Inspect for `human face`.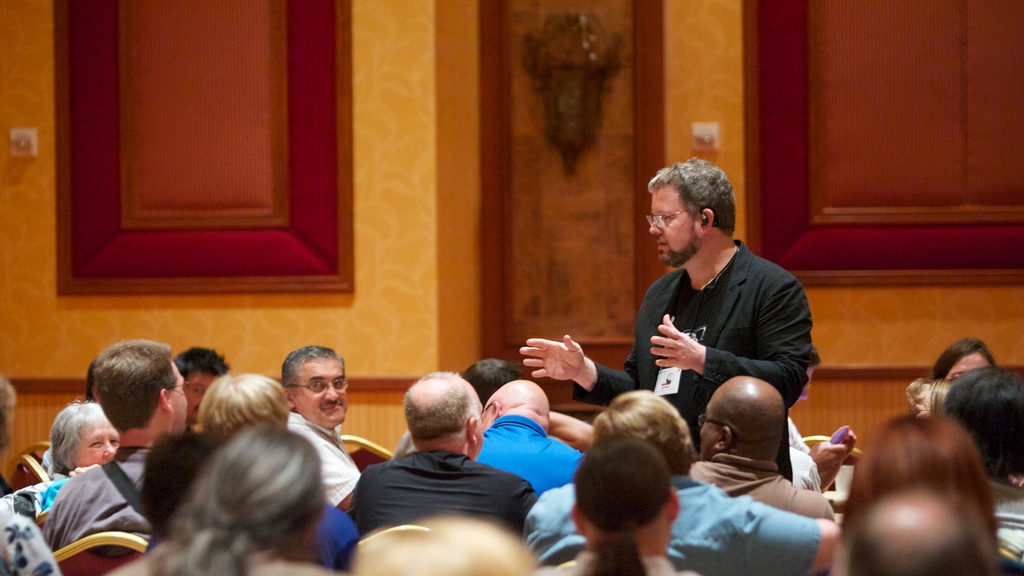
Inspection: (x1=648, y1=188, x2=696, y2=267).
